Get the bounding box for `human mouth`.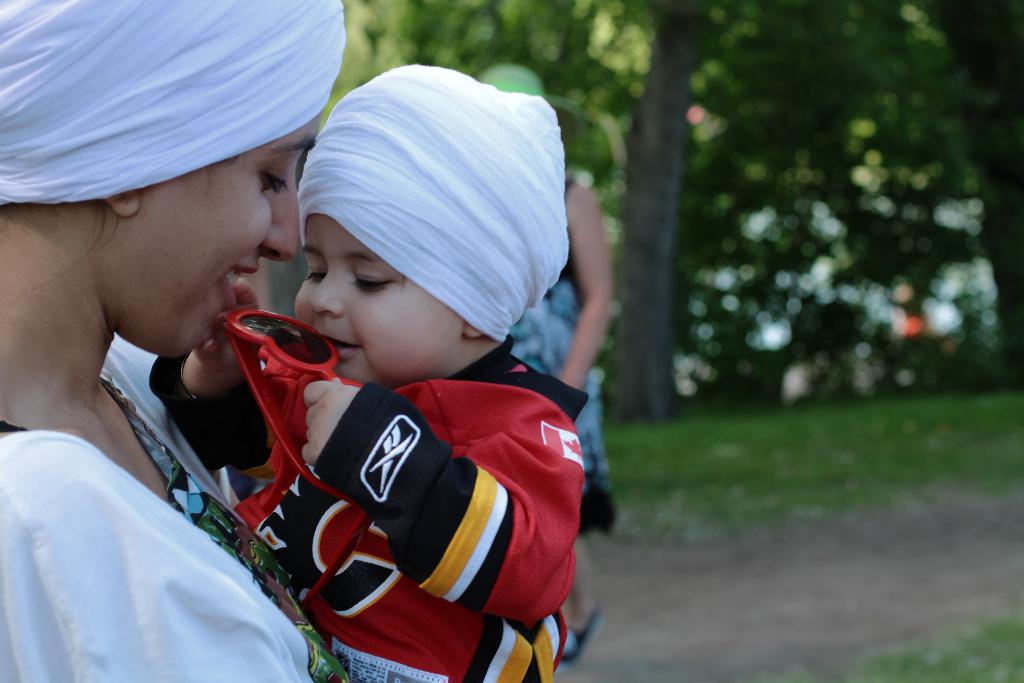
<region>320, 327, 356, 367</region>.
